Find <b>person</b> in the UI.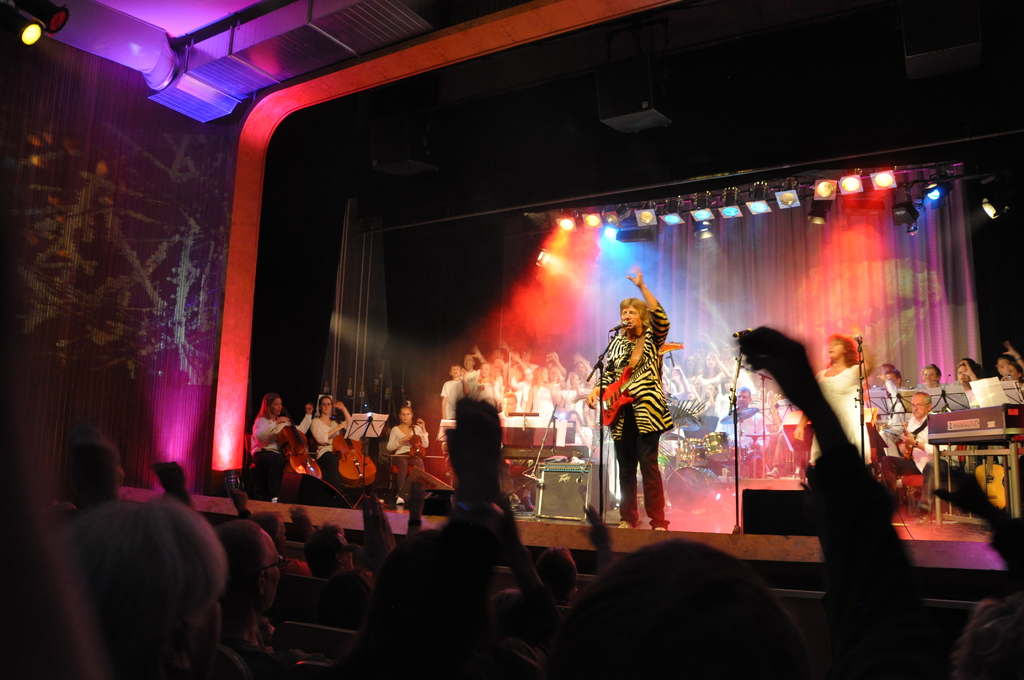
UI element at BBox(796, 335, 875, 485).
